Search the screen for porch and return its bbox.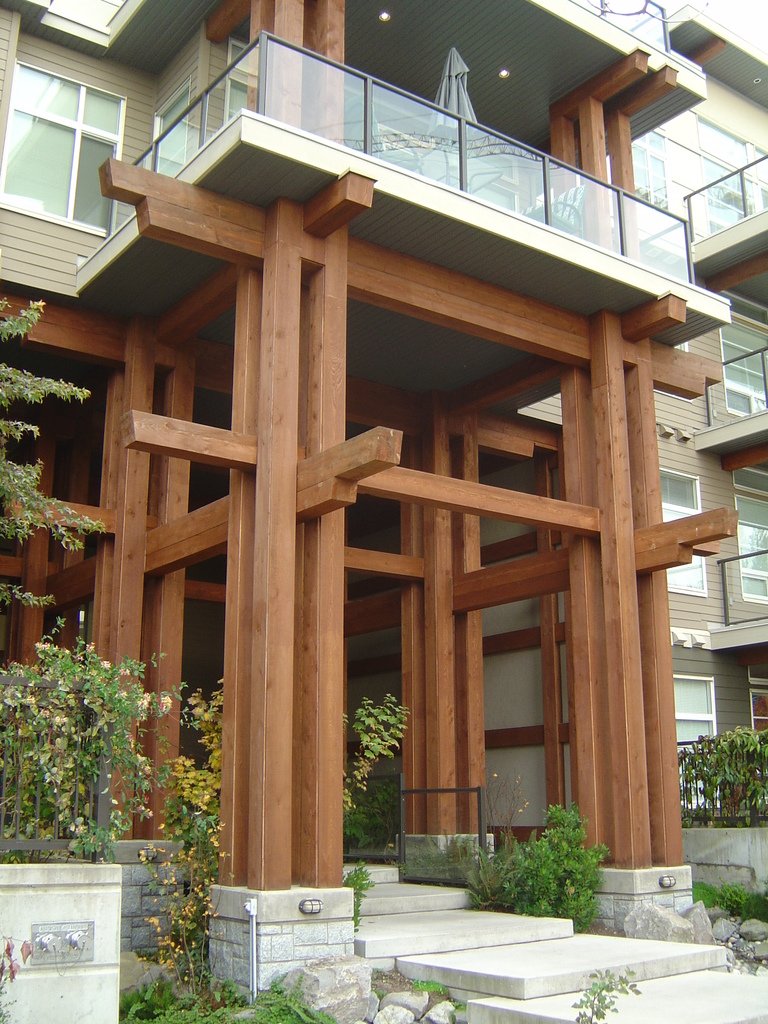
Found: <bbox>712, 540, 767, 636</bbox>.
